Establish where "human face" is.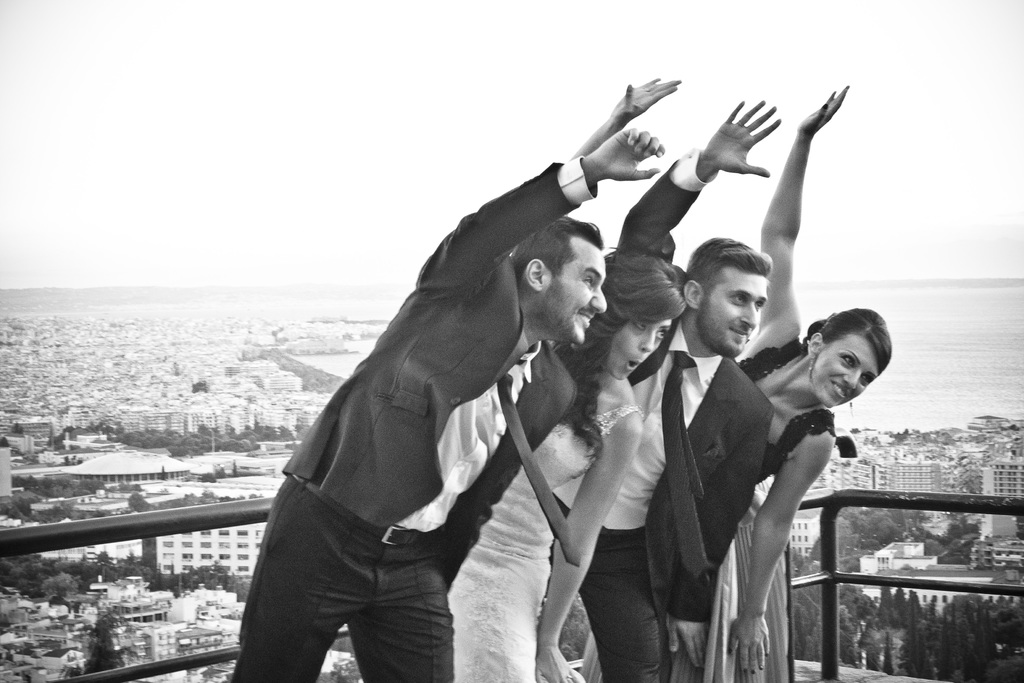
Established at BBox(815, 338, 879, 407).
